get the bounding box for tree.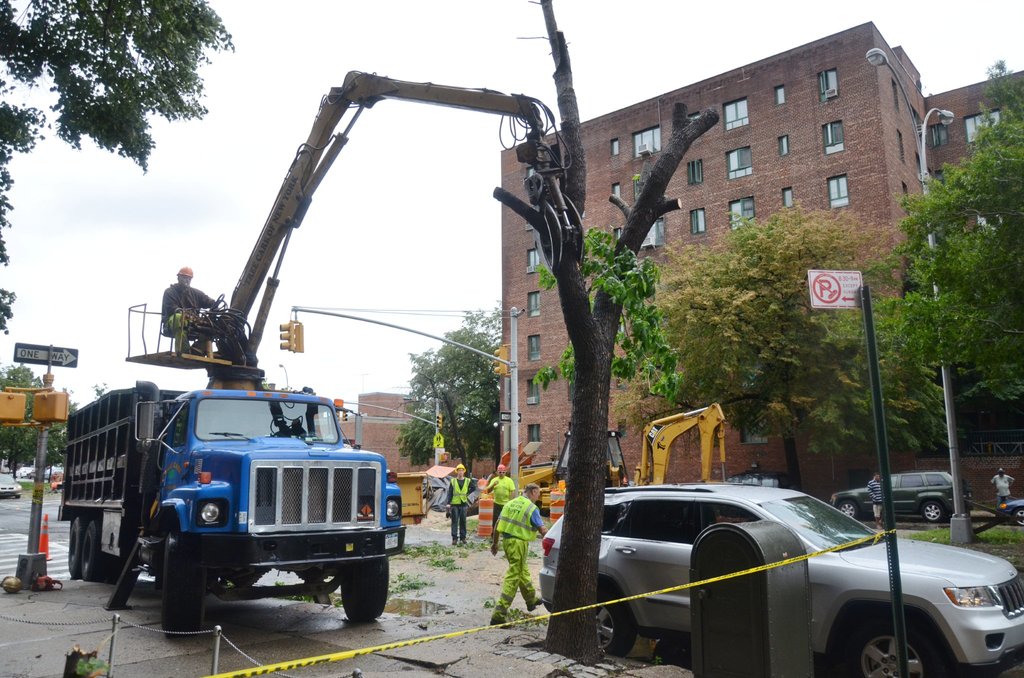
region(648, 198, 900, 482).
